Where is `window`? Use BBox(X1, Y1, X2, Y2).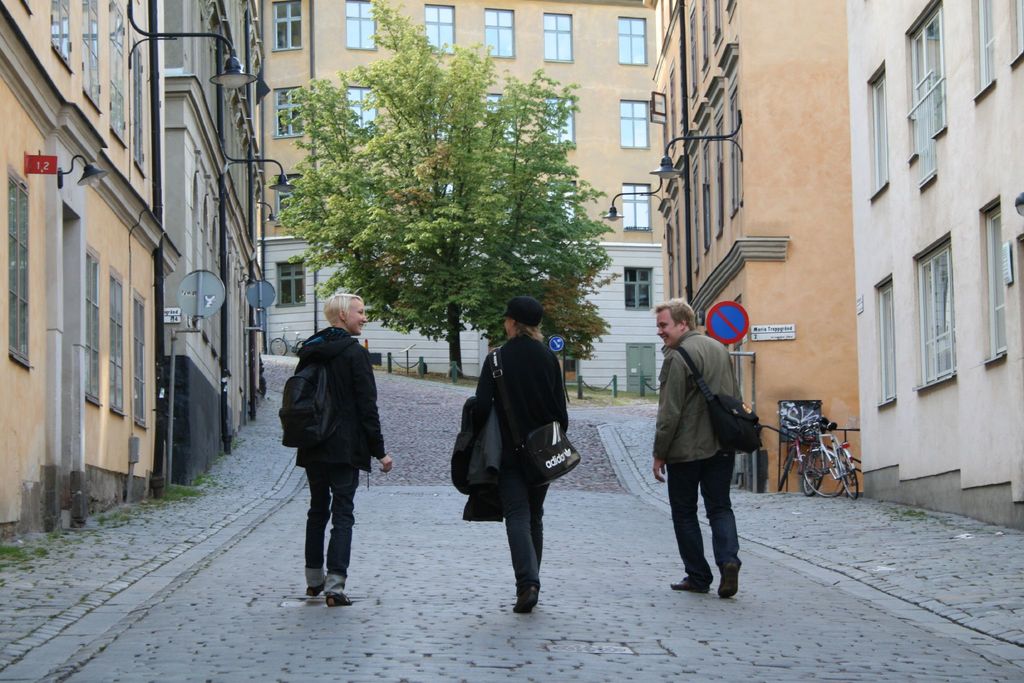
BBox(879, 272, 899, 406).
